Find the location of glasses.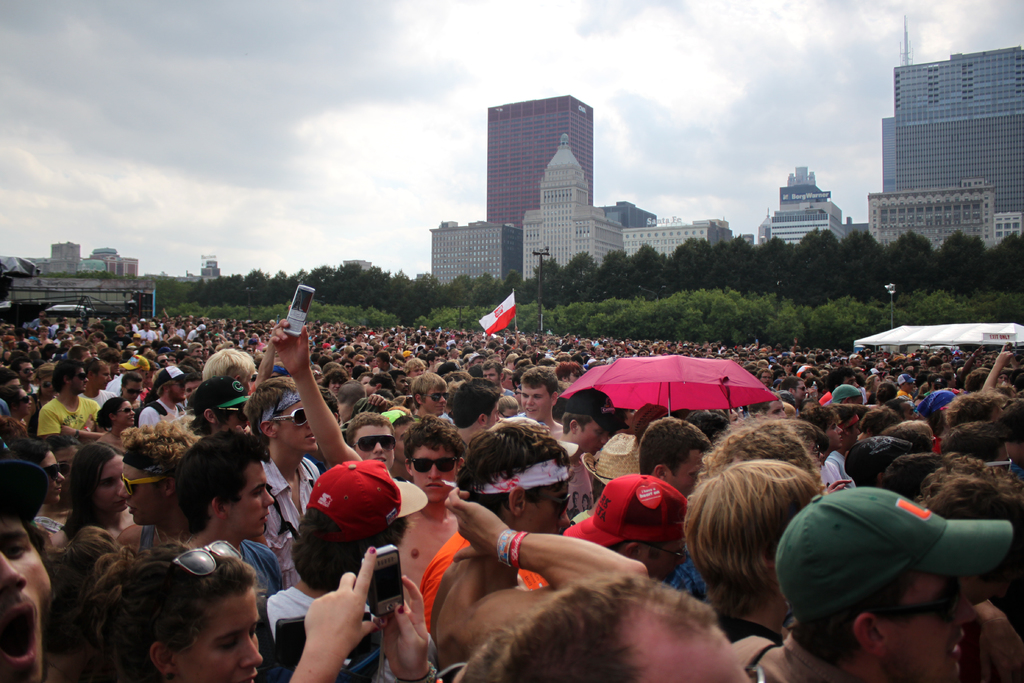
Location: 887 586 961 621.
